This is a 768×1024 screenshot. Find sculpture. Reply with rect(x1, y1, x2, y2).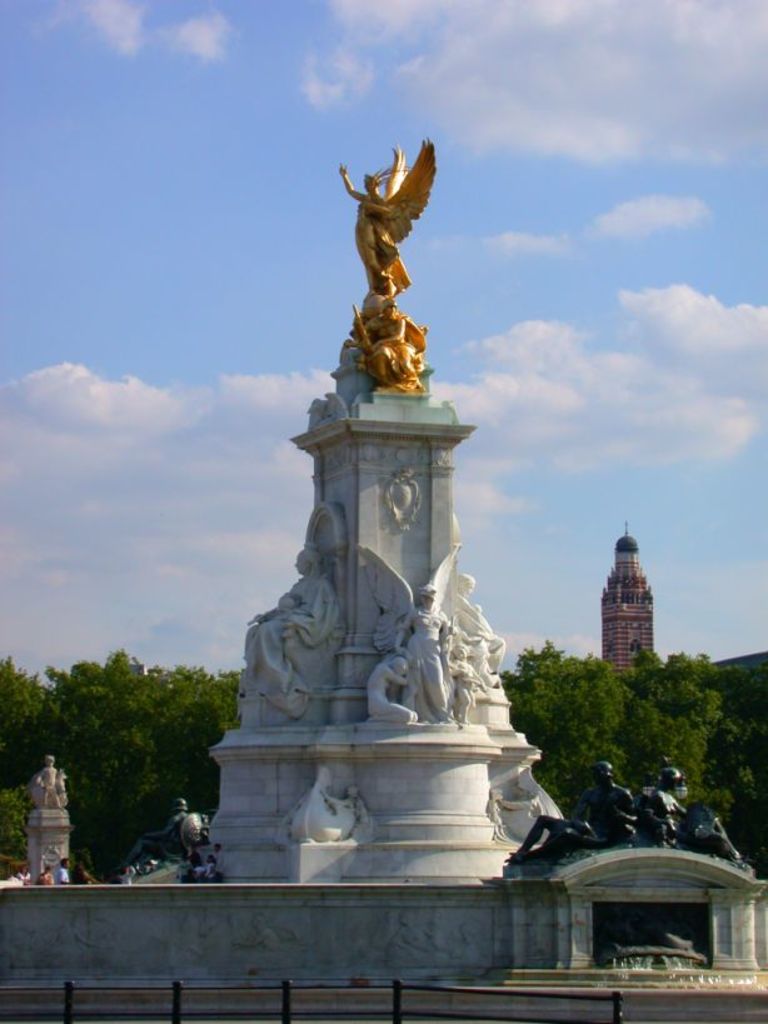
rect(226, 530, 354, 746).
